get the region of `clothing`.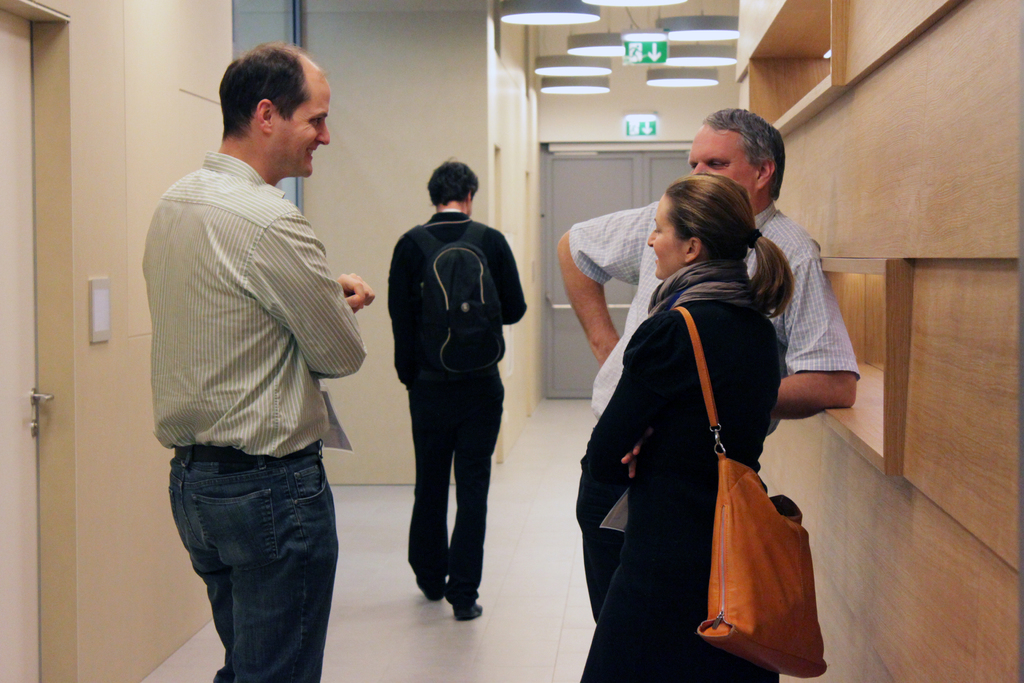
locate(141, 138, 378, 682).
